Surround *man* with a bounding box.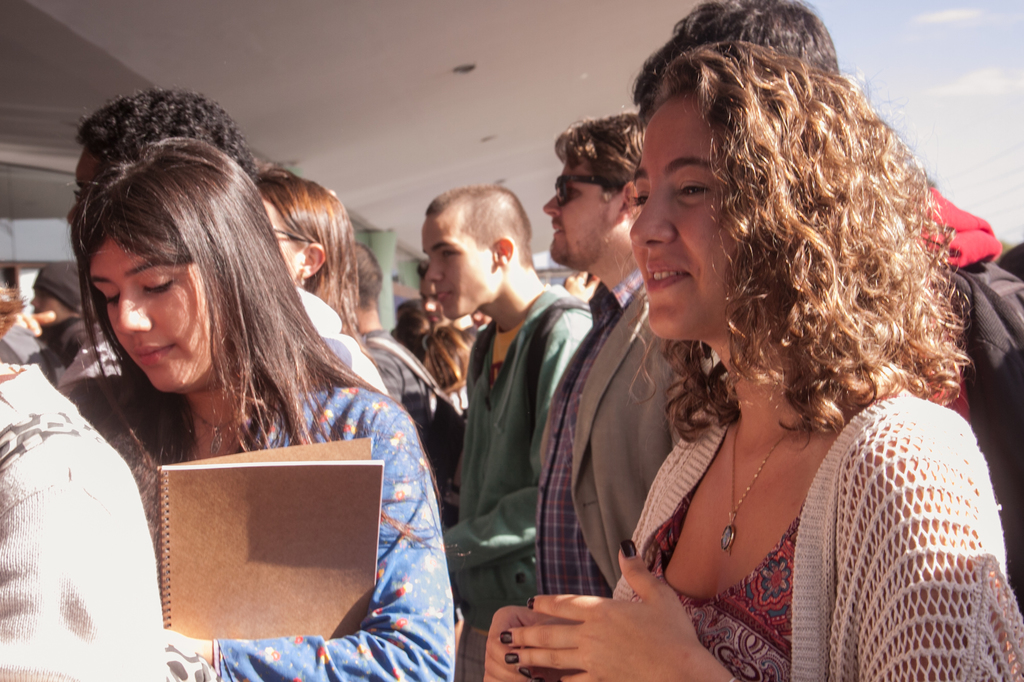
left=528, top=109, right=730, bottom=677.
